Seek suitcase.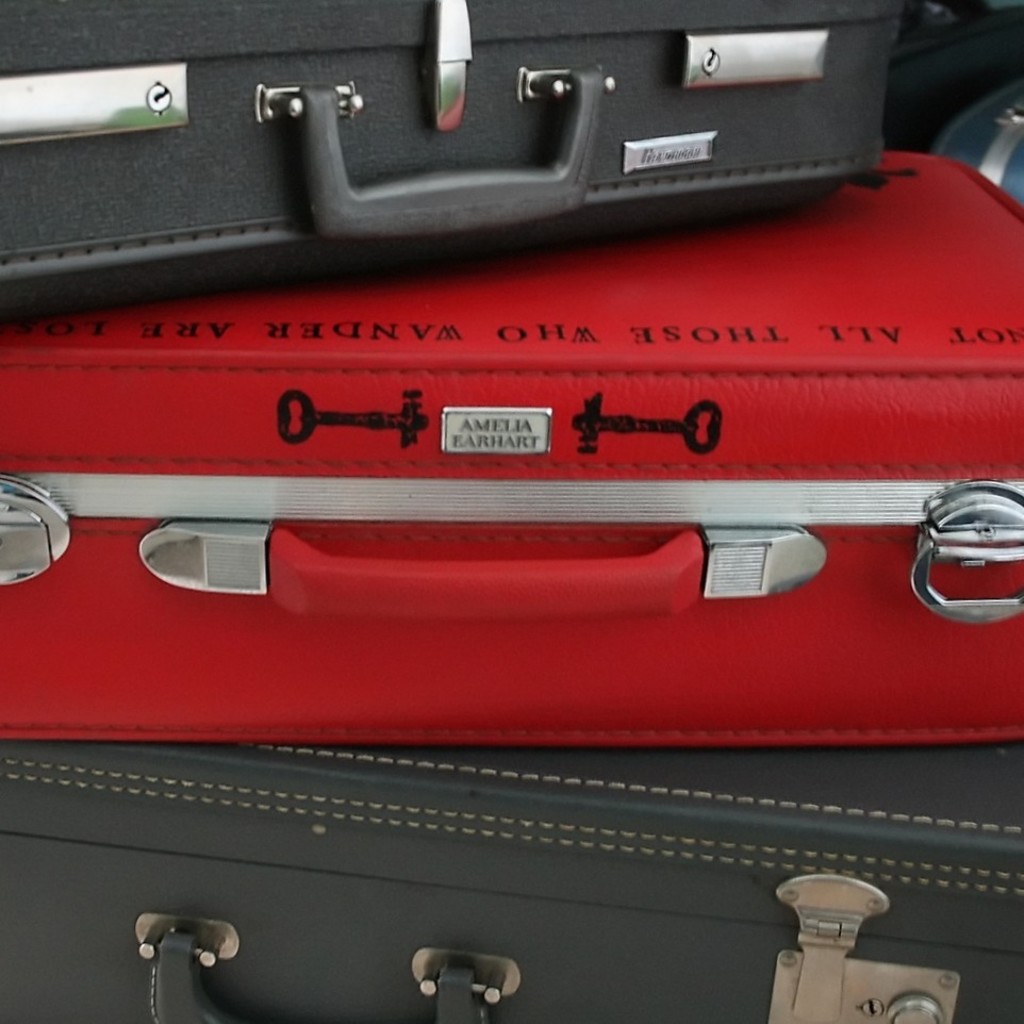
Rect(0, 738, 1023, 1023).
